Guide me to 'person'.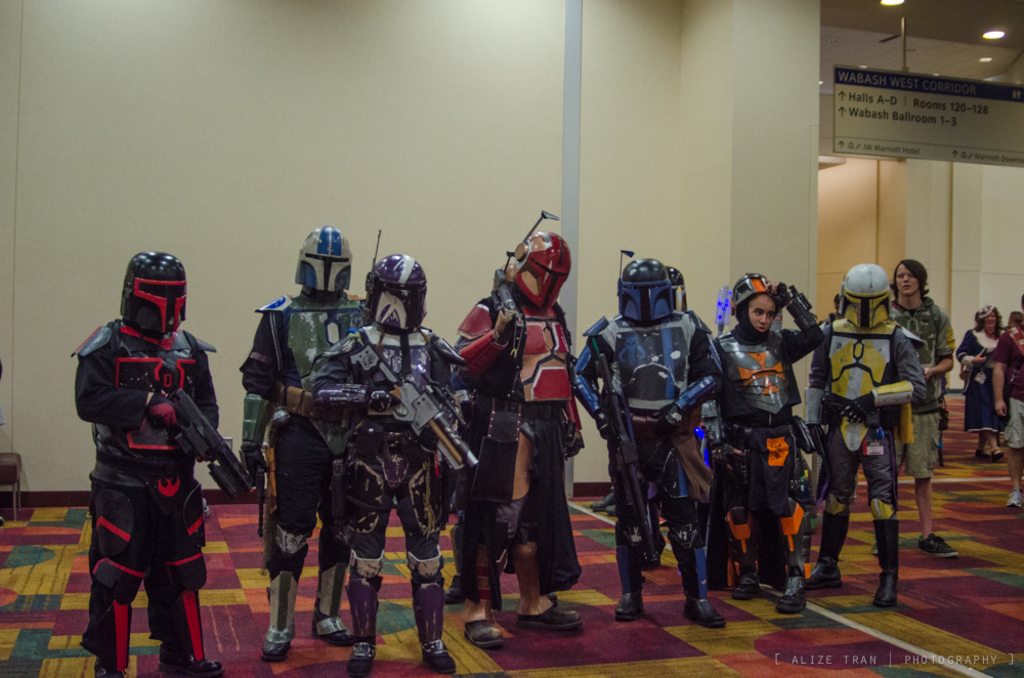
Guidance: 309:253:466:664.
